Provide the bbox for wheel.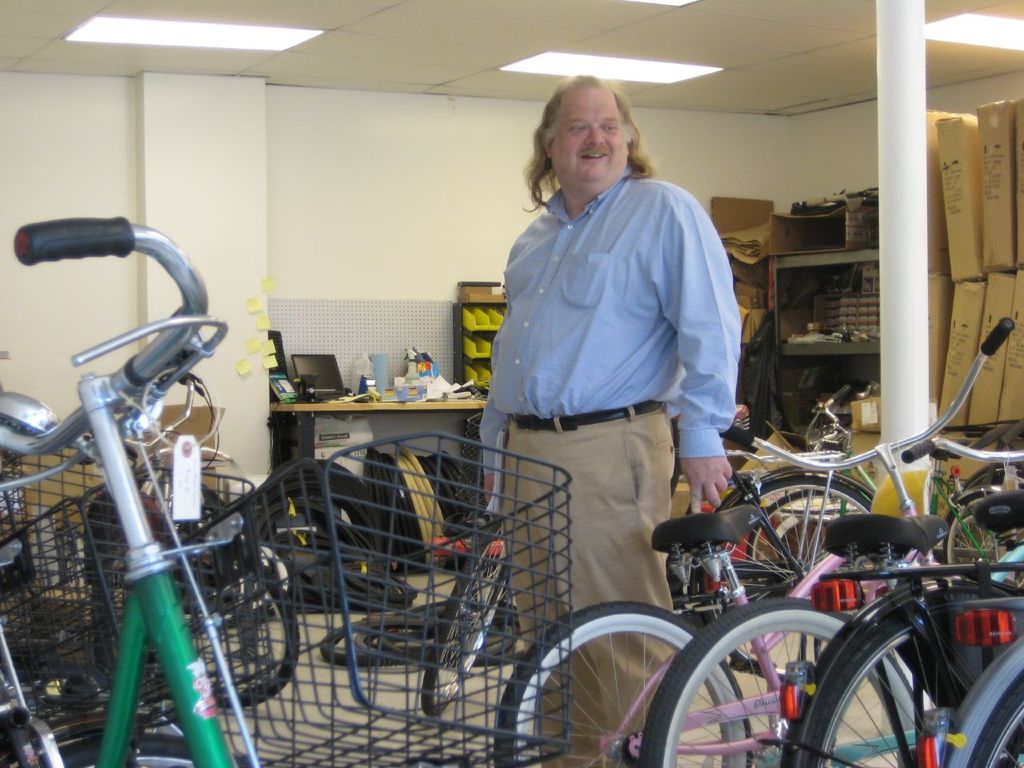
rect(745, 485, 877, 606).
